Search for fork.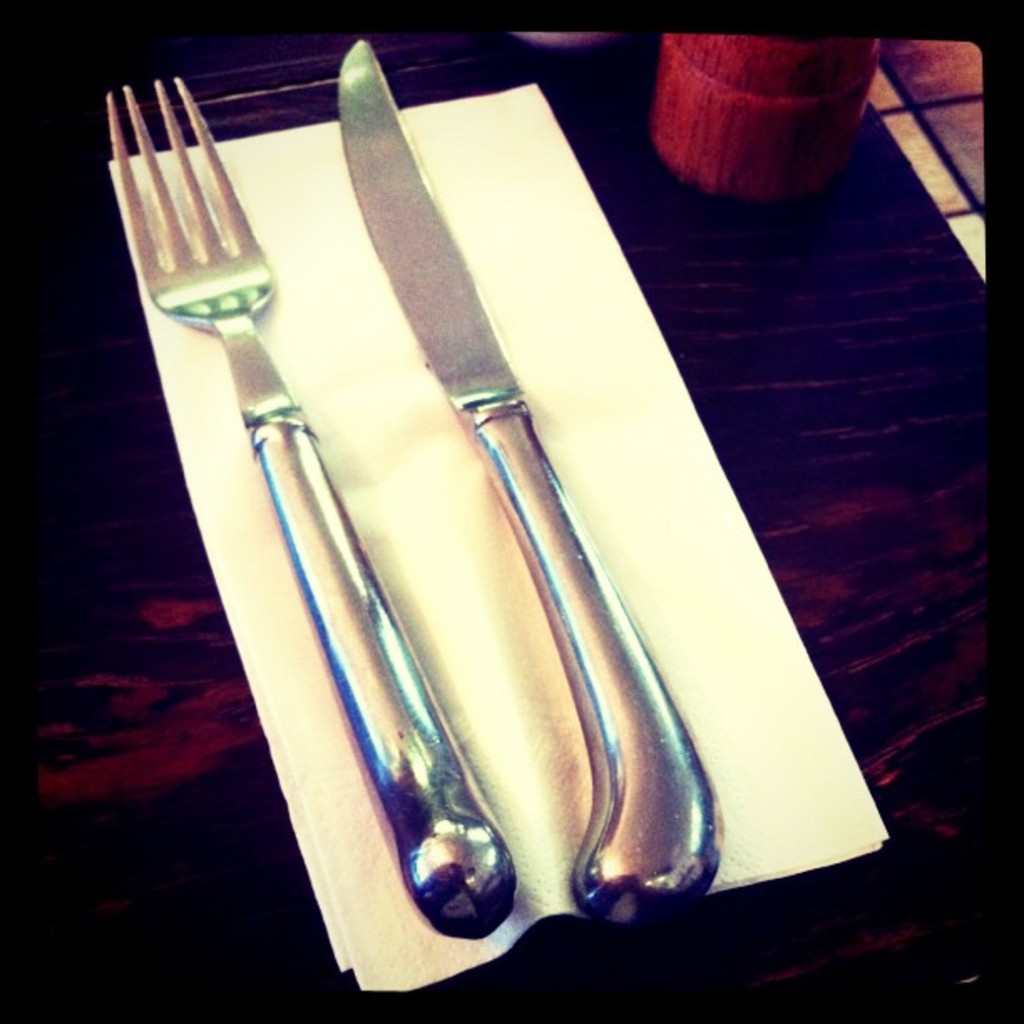
Found at locate(129, 70, 522, 939).
